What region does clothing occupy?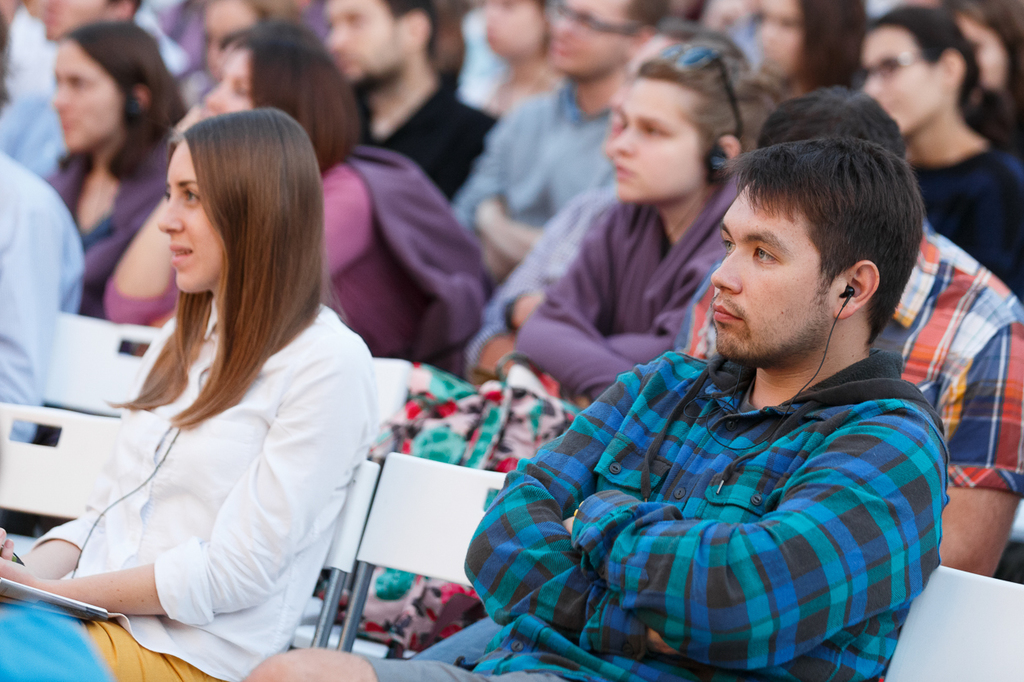
(0, 596, 97, 681).
